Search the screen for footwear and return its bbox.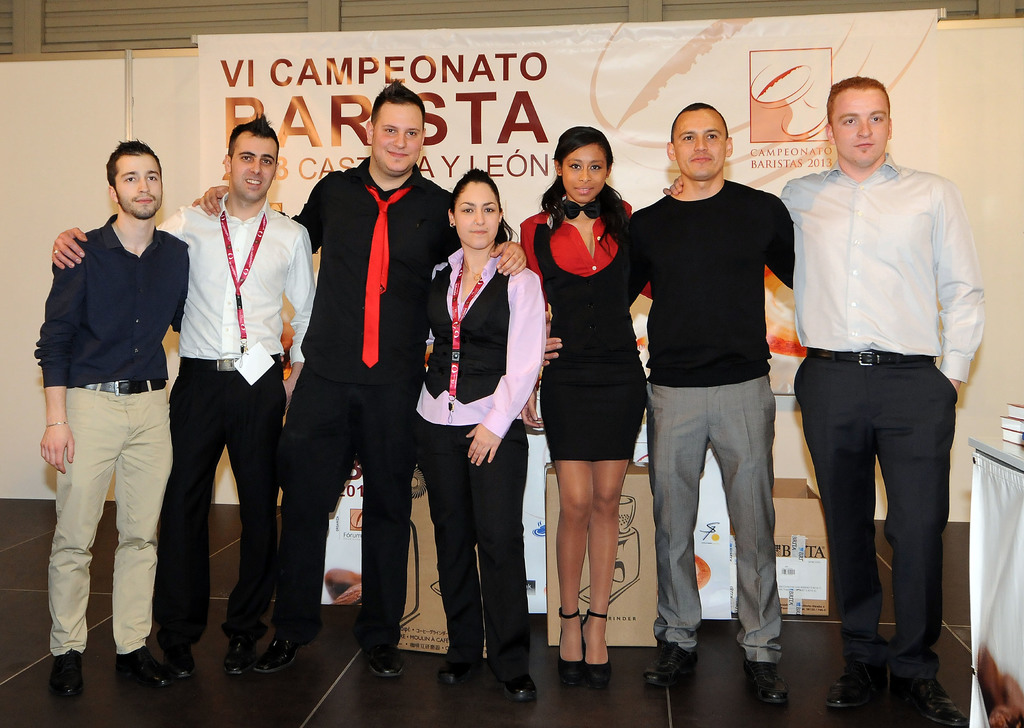
Found: 647:636:703:681.
